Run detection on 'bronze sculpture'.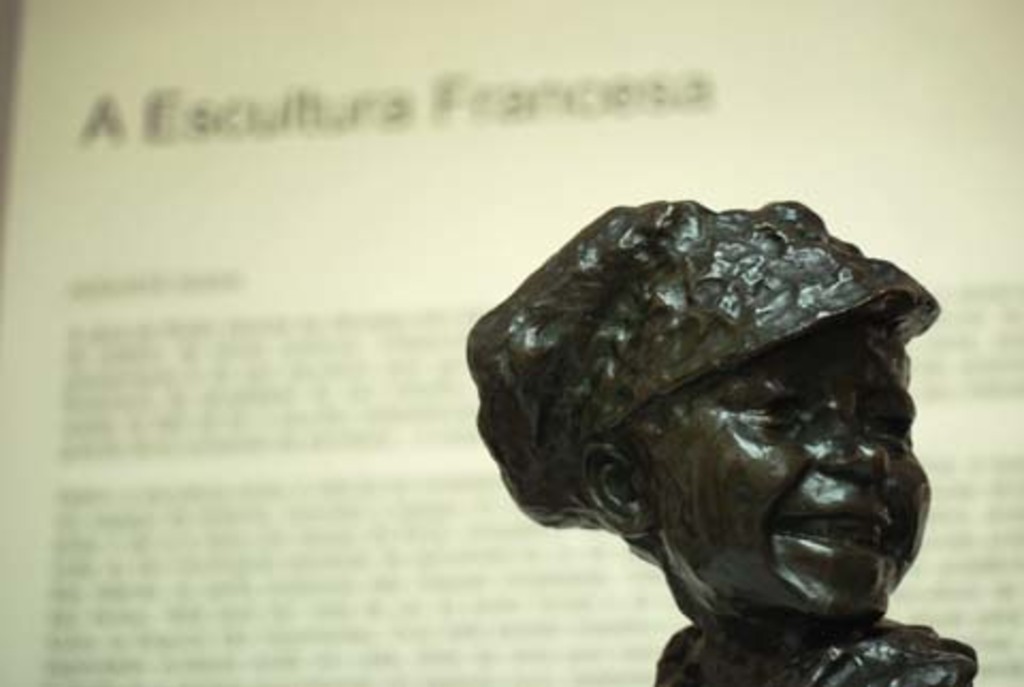
Result: locate(459, 209, 966, 651).
